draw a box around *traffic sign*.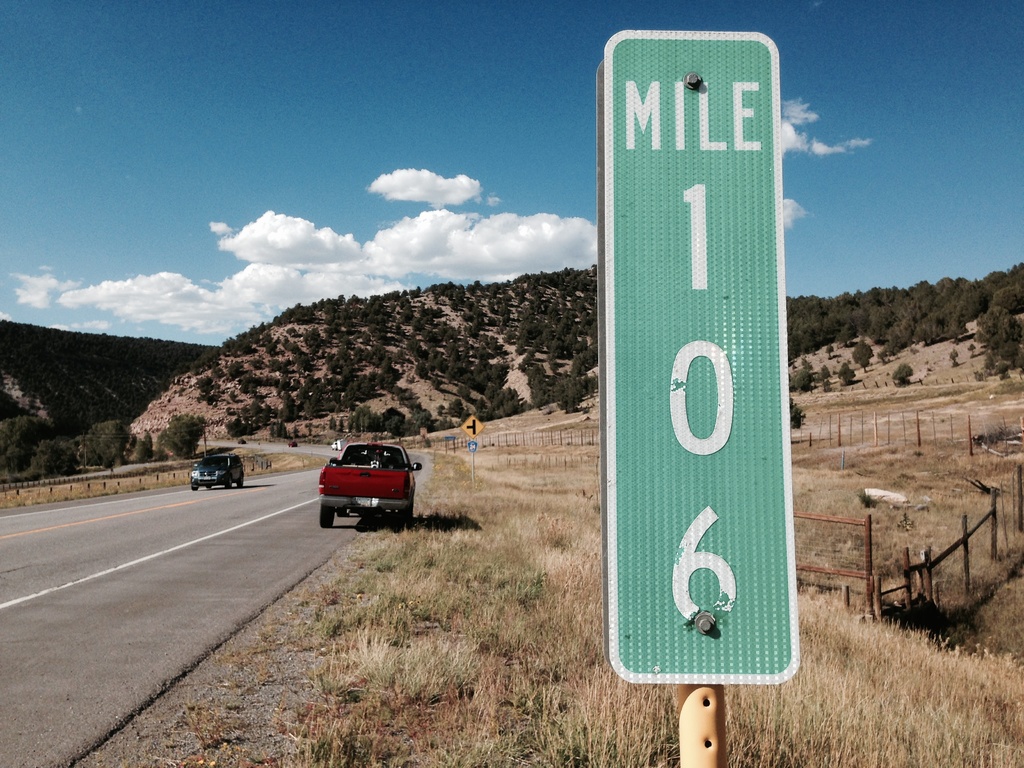
Rect(468, 443, 477, 452).
